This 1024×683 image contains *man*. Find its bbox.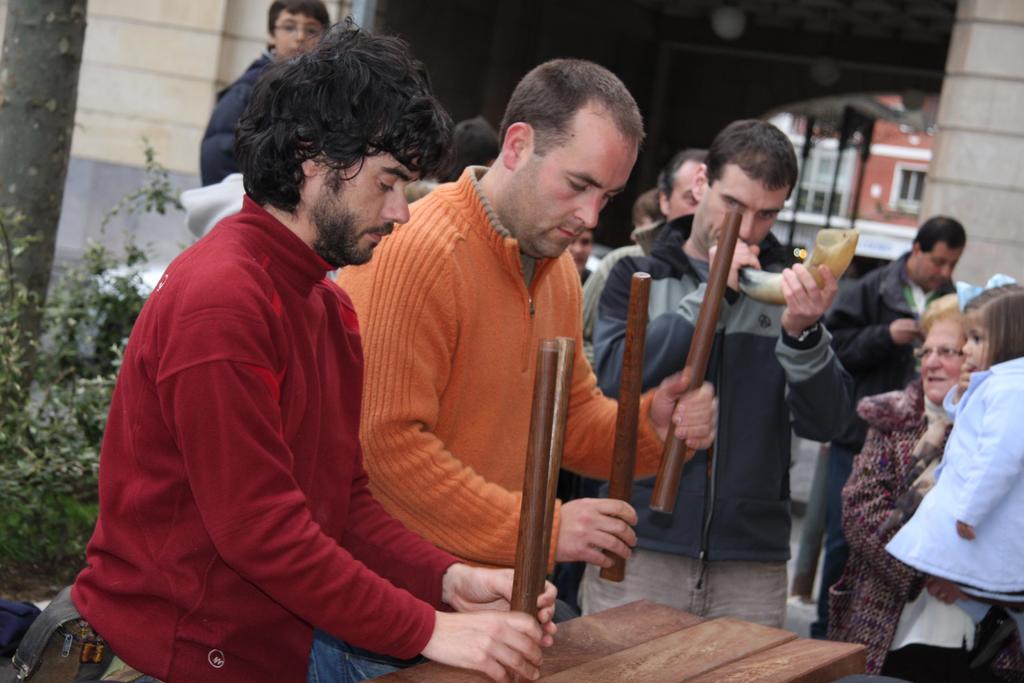
box(580, 140, 720, 365).
